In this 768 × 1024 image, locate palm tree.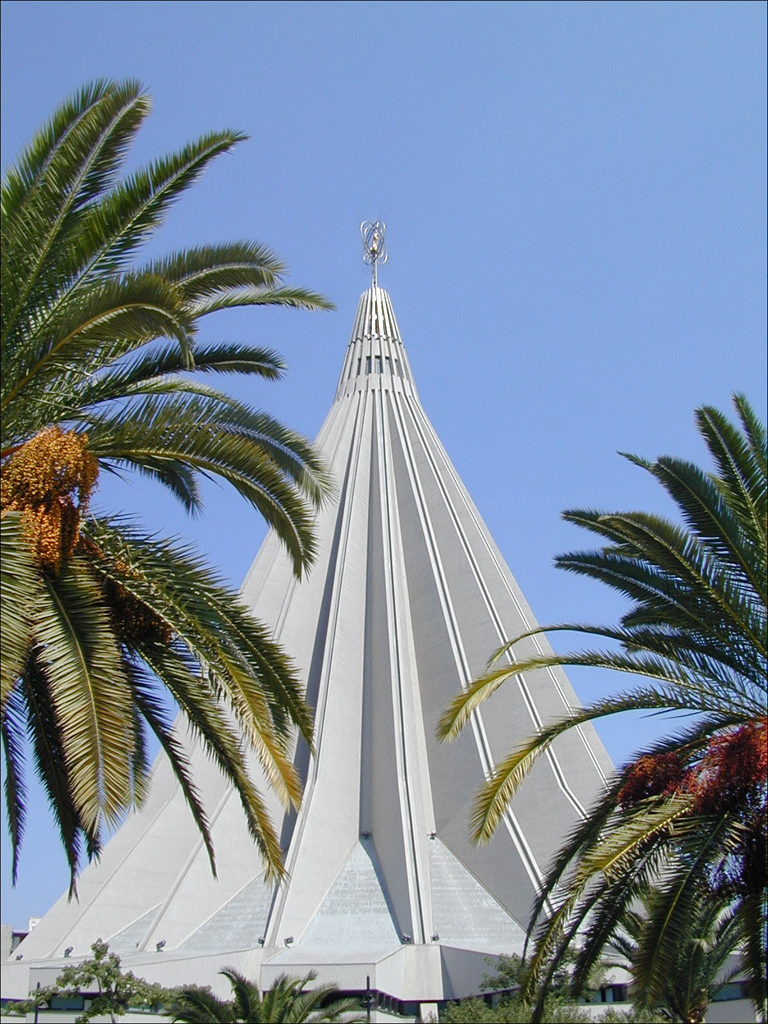
Bounding box: [435, 400, 765, 1023].
